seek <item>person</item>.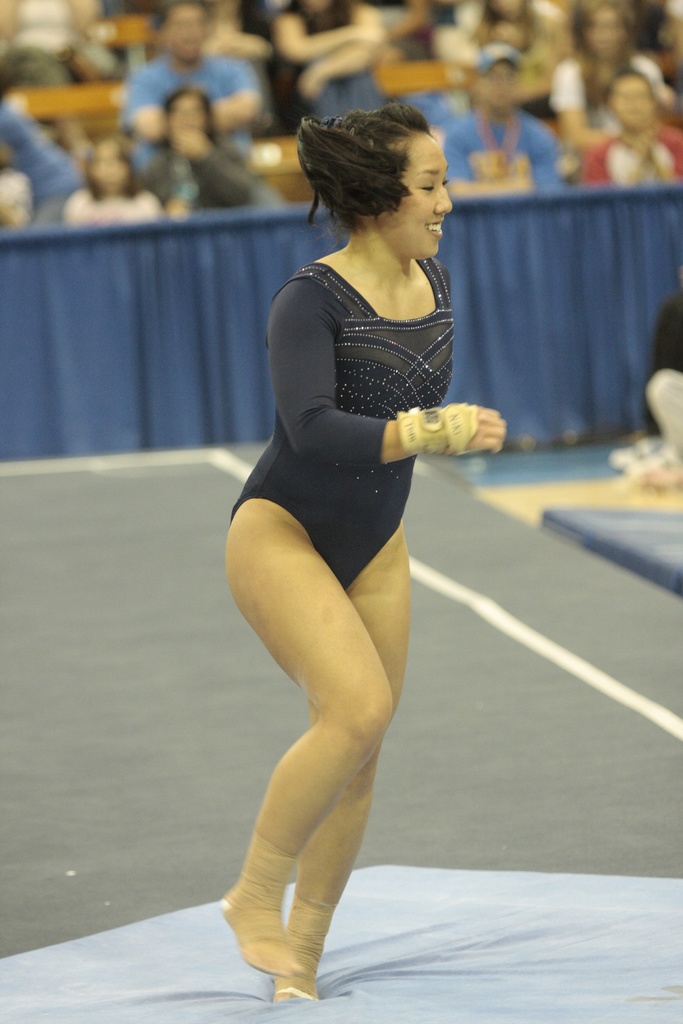
(left=222, top=97, right=508, bottom=1008).
